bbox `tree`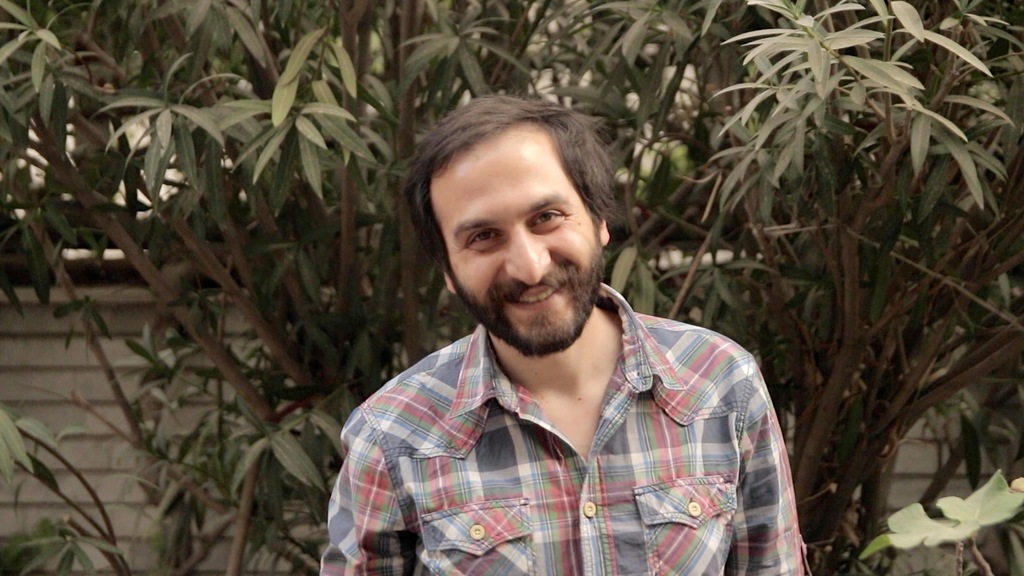
Rect(0, 0, 1023, 572)
